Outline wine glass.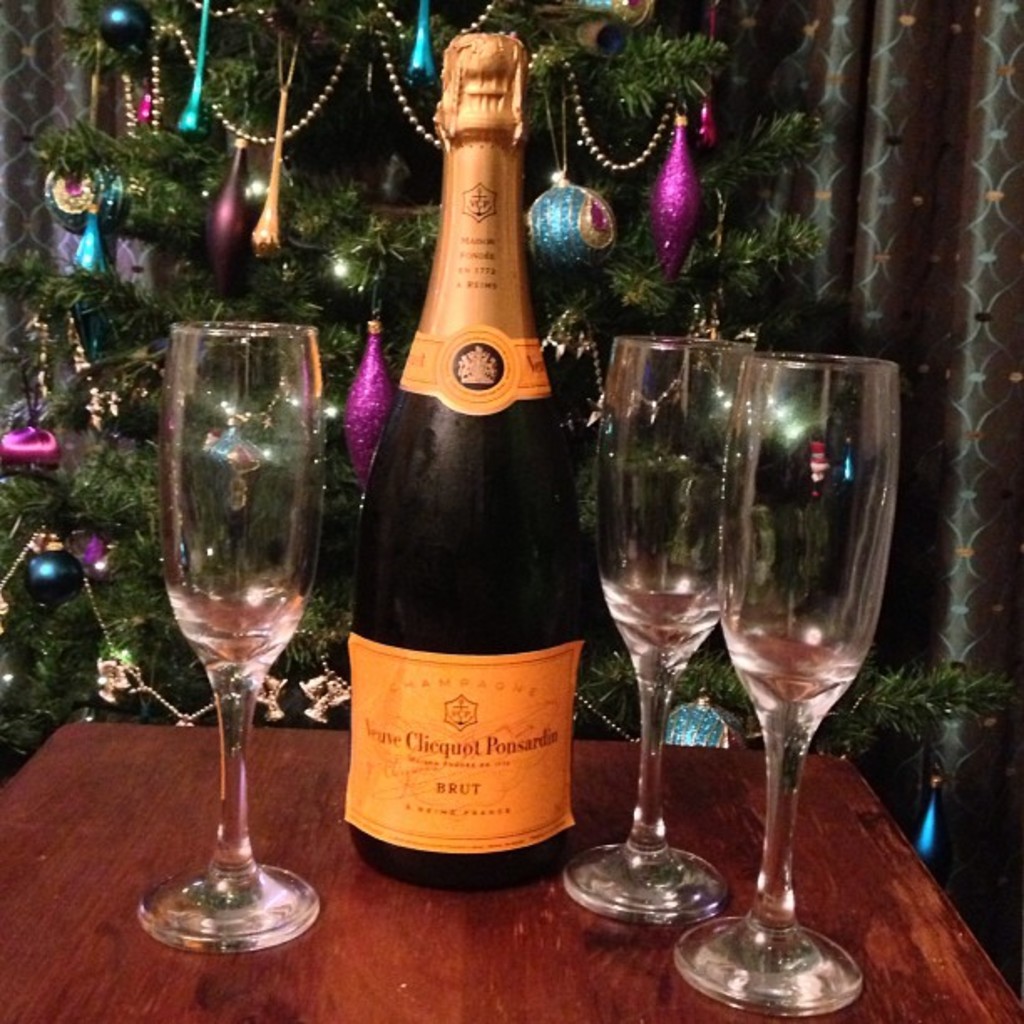
Outline: 559/336/750/919.
